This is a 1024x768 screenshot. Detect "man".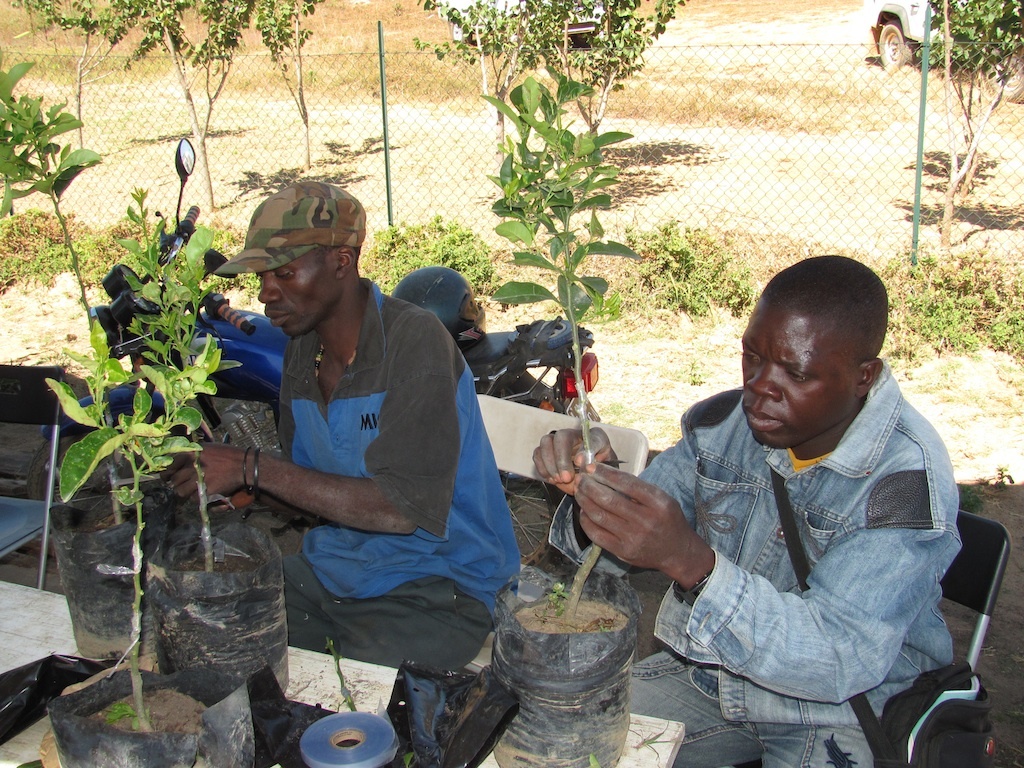
[left=184, top=169, right=508, bottom=728].
